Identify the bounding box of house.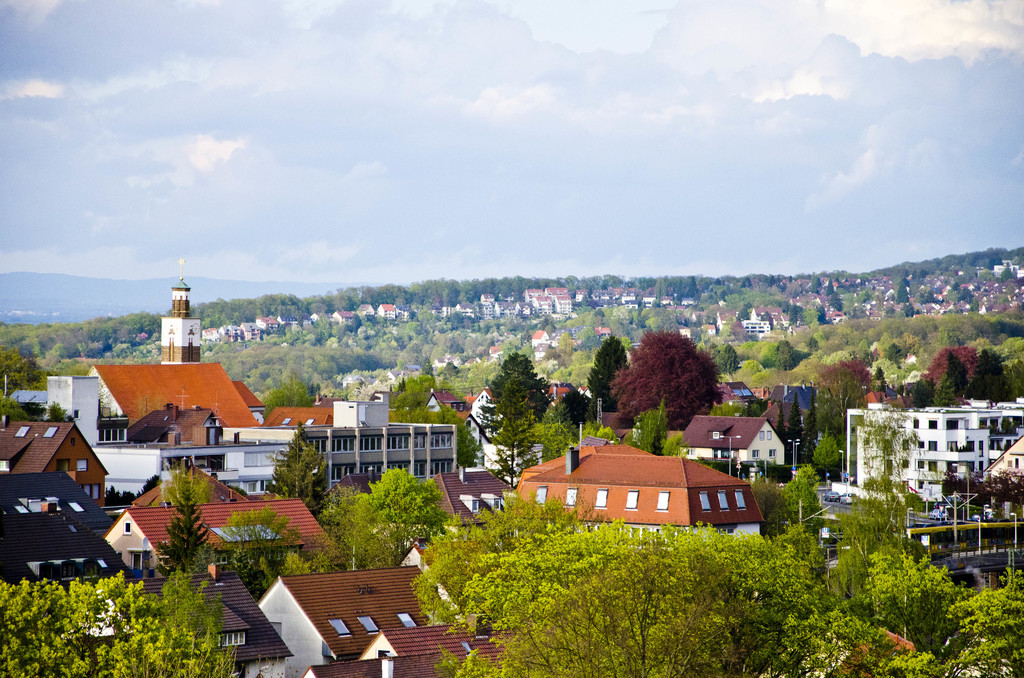
rect(643, 294, 677, 312).
